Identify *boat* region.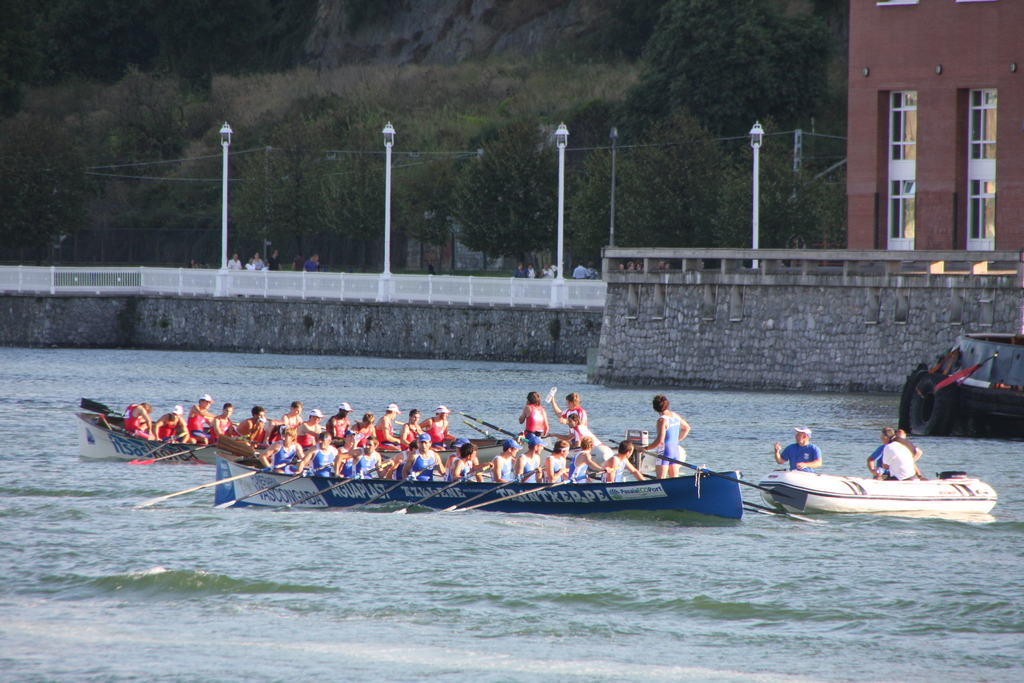
Region: left=895, top=332, right=1023, bottom=436.
